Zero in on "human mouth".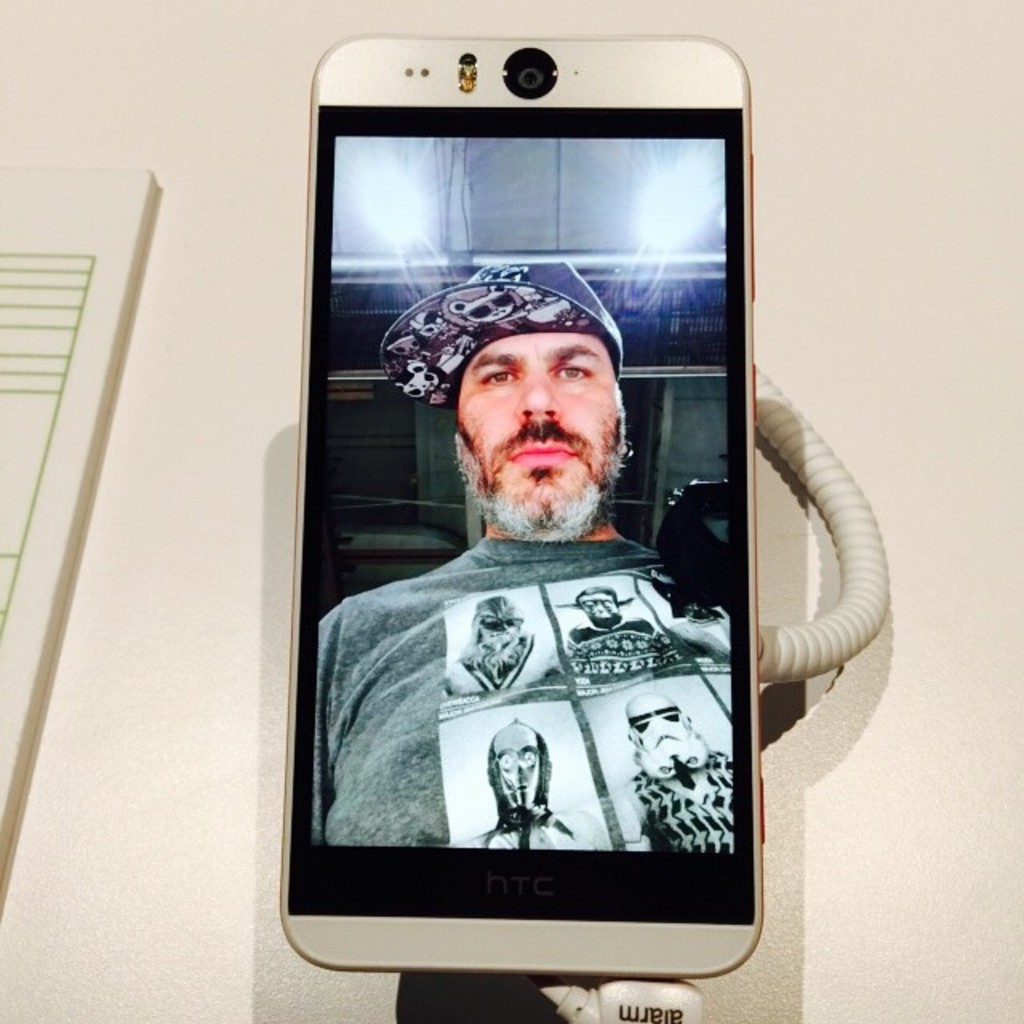
Zeroed in: {"x1": 509, "y1": 435, "x2": 581, "y2": 469}.
